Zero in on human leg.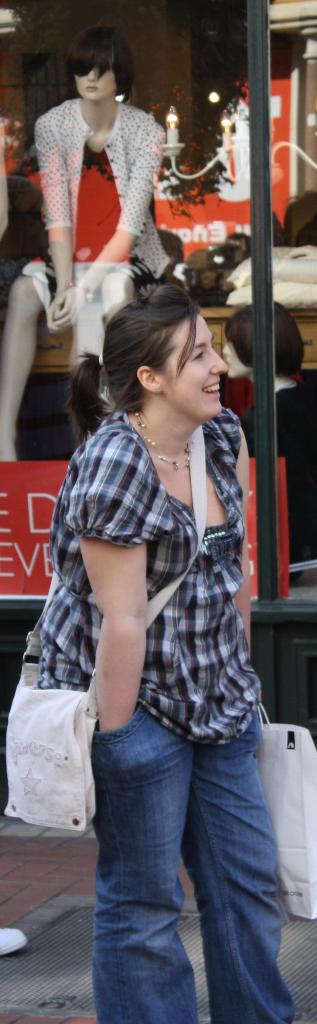
Zeroed in: [97, 693, 193, 1023].
